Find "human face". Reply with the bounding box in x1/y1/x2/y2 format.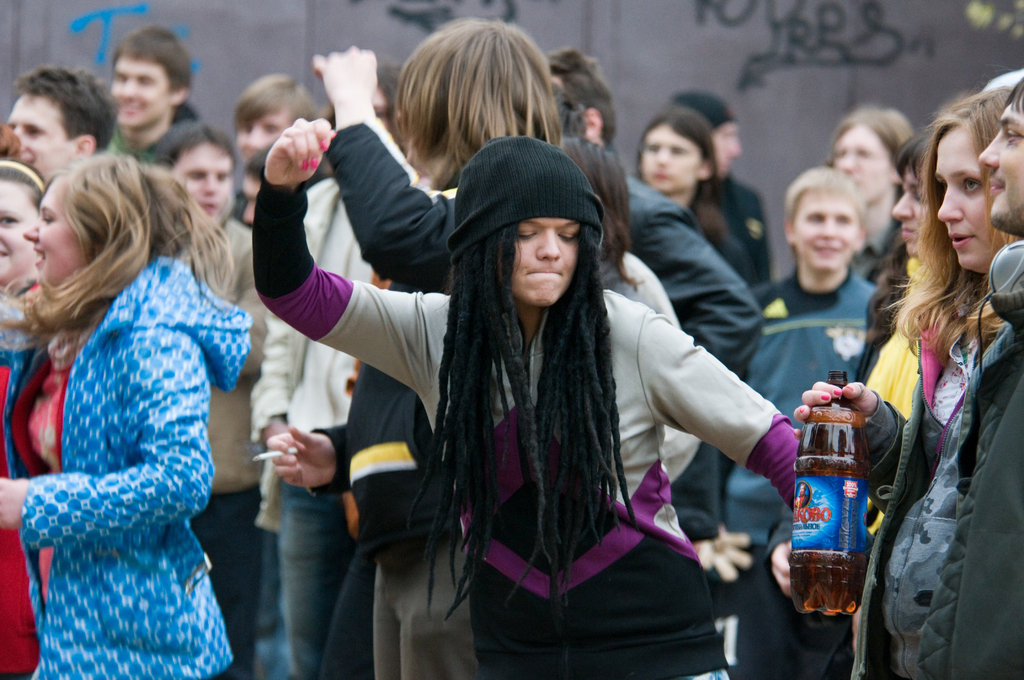
235/109/286/162.
